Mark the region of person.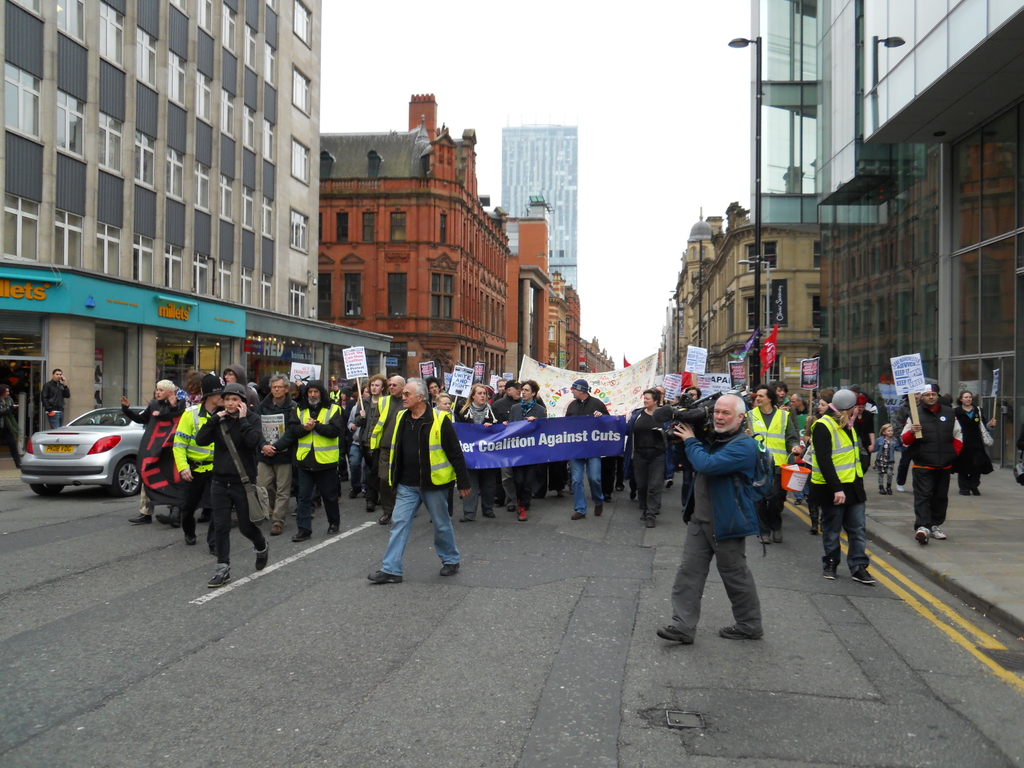
Region: detection(112, 359, 1002, 643).
